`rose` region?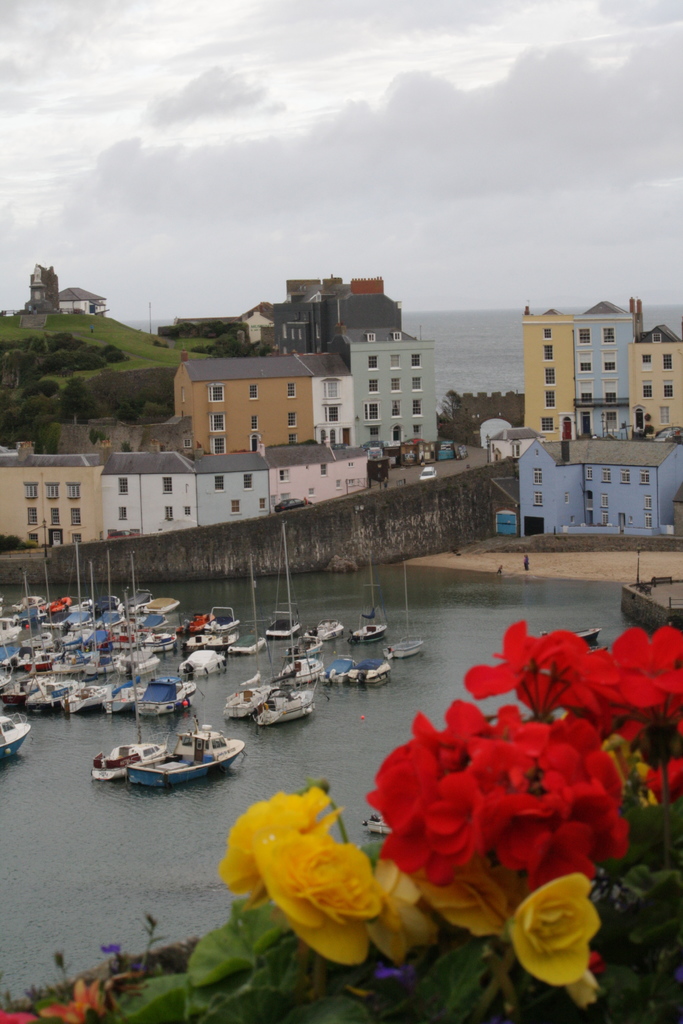
{"x1": 215, "y1": 787, "x2": 350, "y2": 899}
